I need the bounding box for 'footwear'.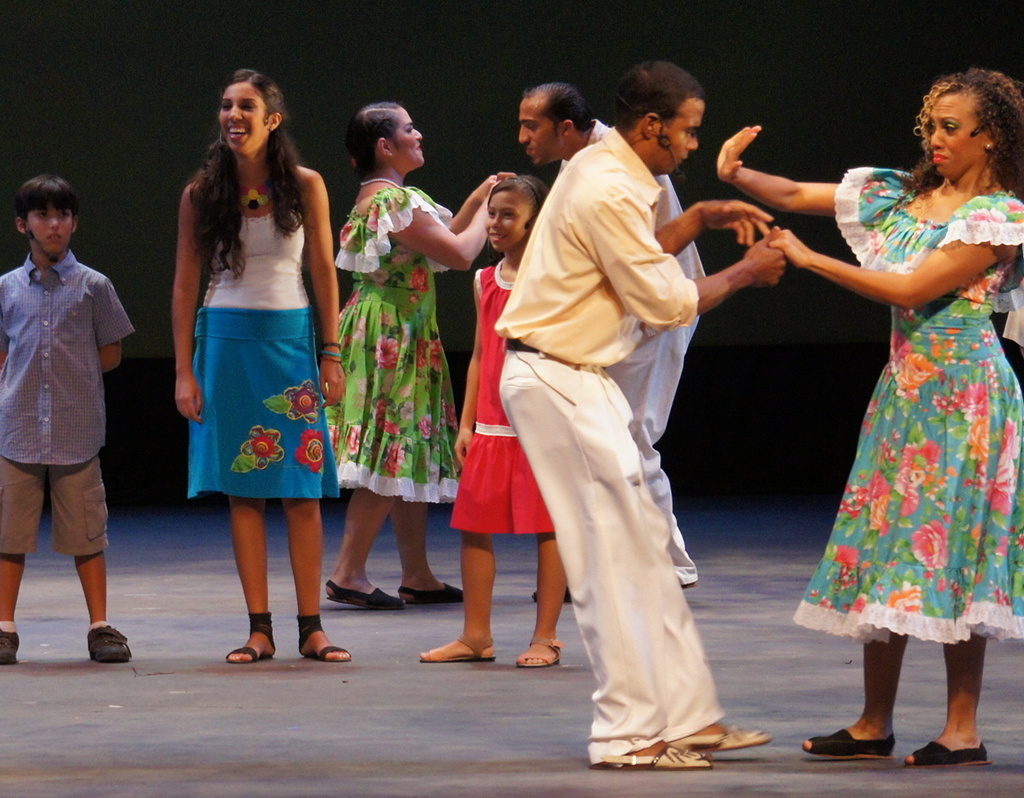
Here it is: box=[414, 633, 500, 661].
